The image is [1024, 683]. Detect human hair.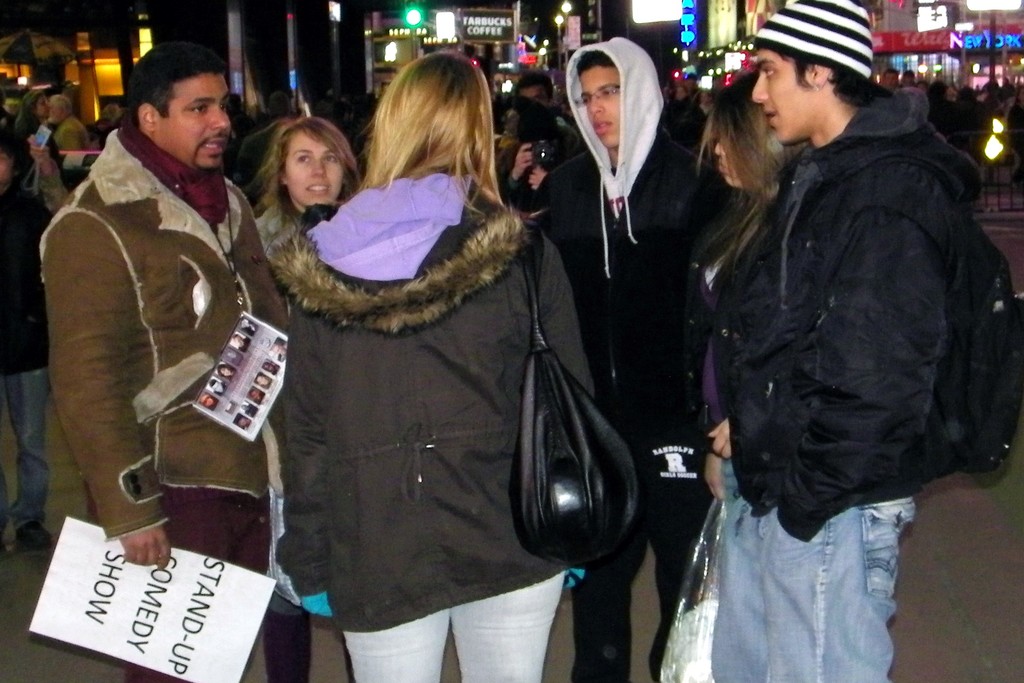
Detection: [0, 128, 33, 183].
